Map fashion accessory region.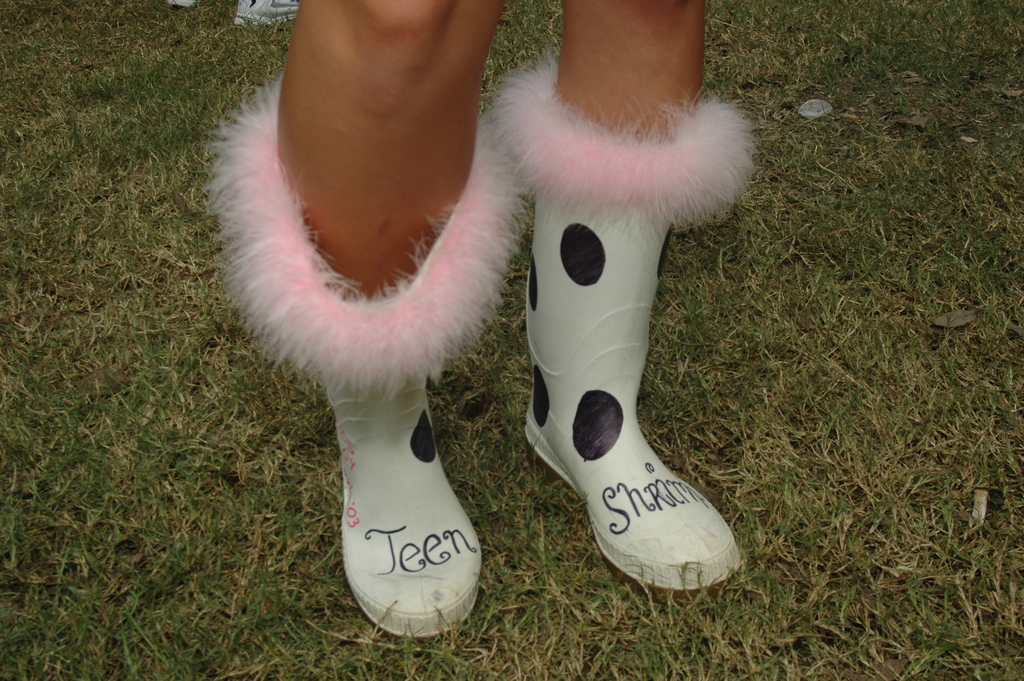
Mapped to 200 69 529 640.
